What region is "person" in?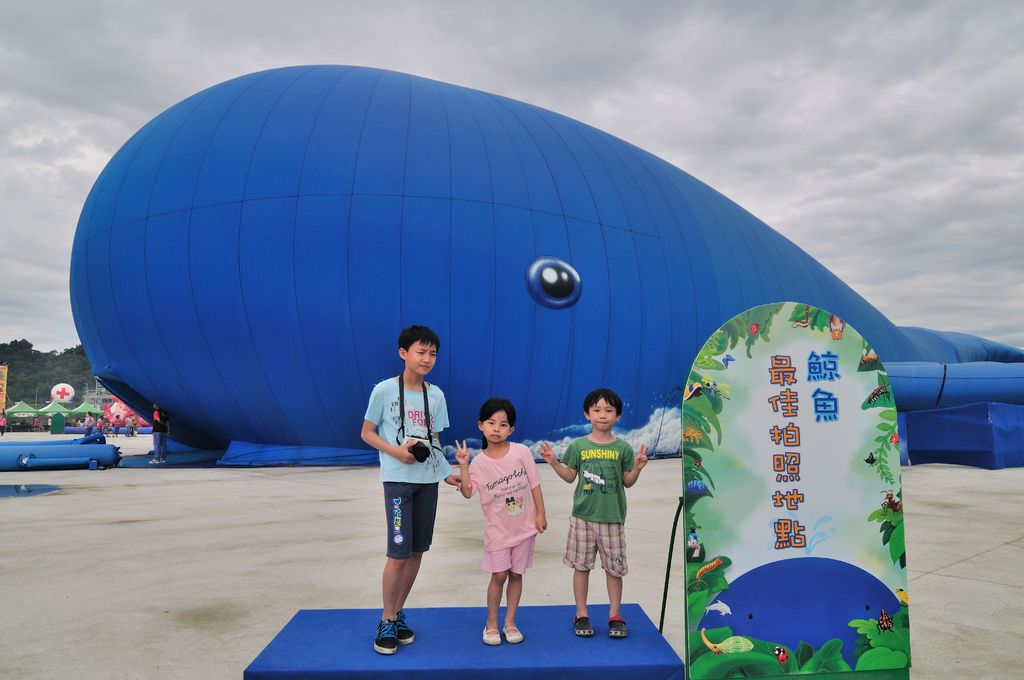
select_region(454, 399, 548, 645).
